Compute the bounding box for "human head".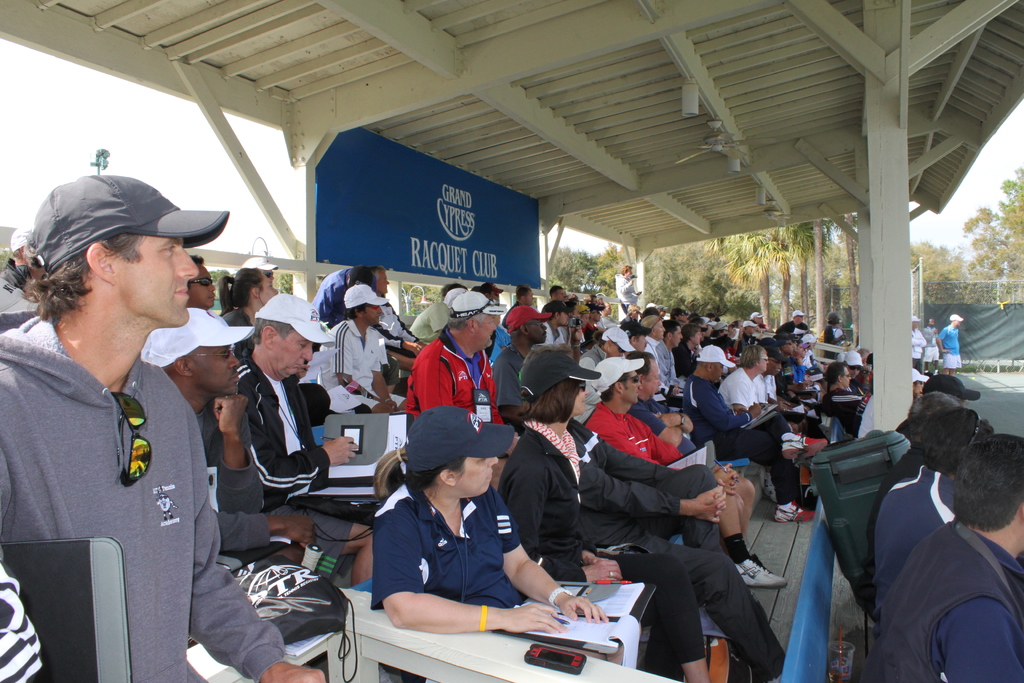
(623,350,665,399).
